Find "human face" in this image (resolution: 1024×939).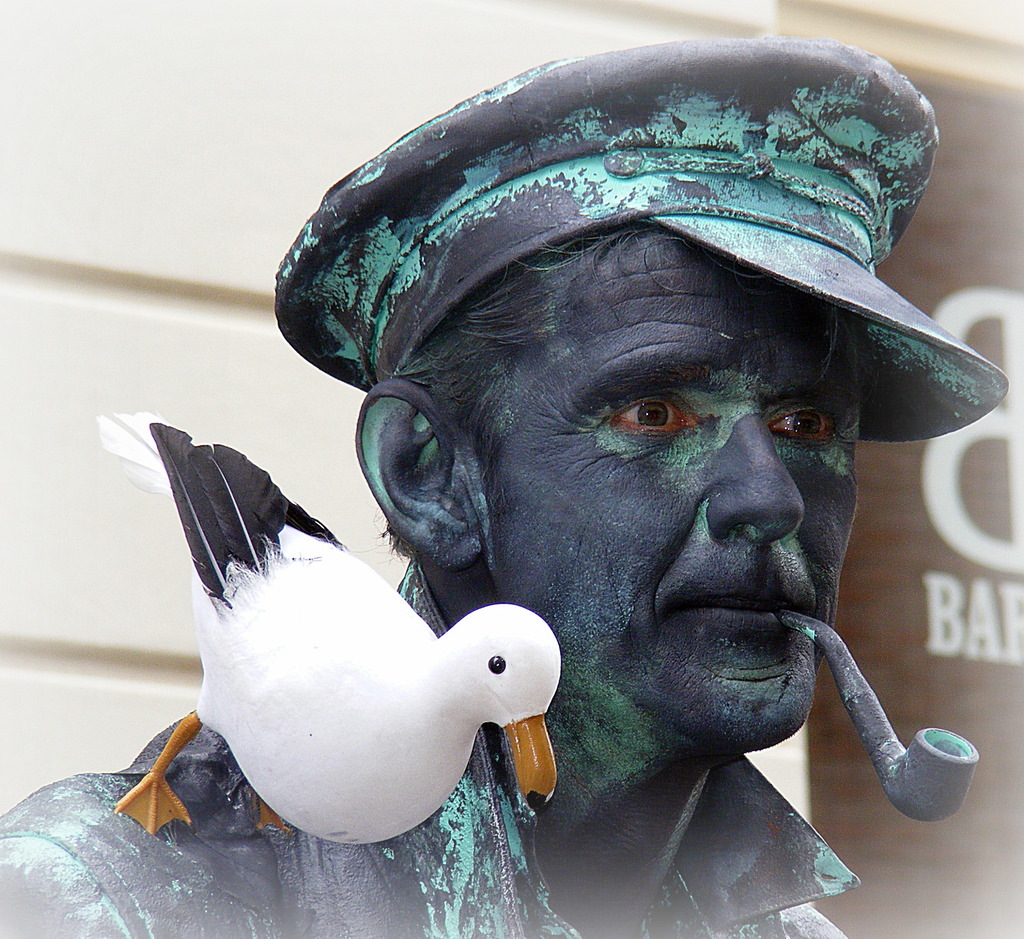
BBox(463, 221, 868, 753).
